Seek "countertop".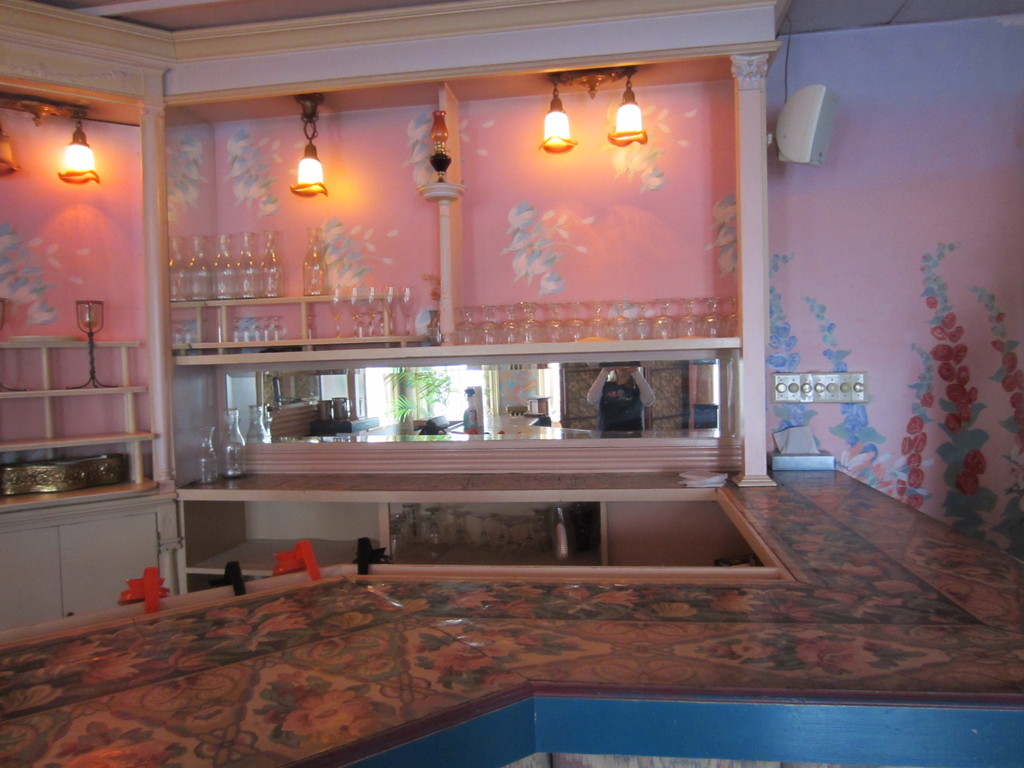
0,469,1023,767.
